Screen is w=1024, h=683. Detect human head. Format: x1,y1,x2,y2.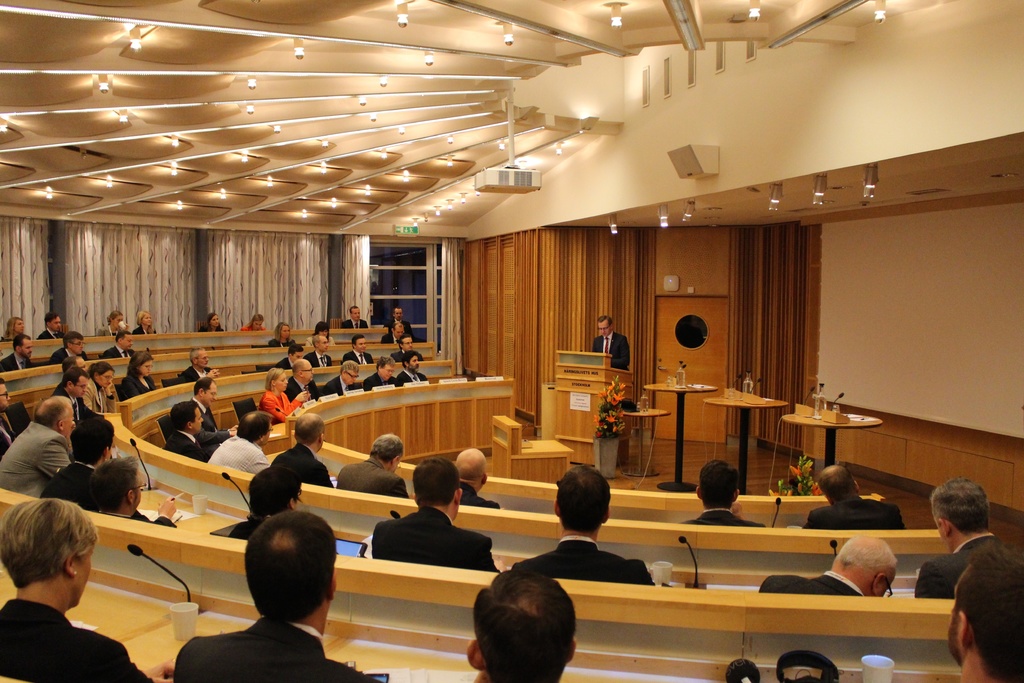
36,394,74,435.
